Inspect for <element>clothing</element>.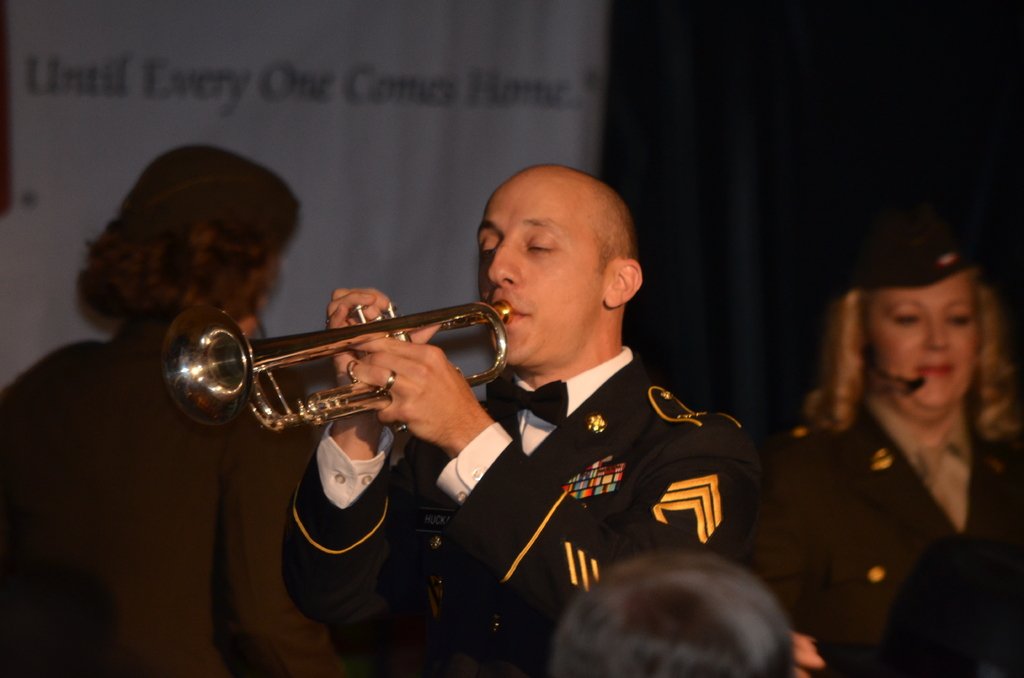
Inspection: bbox=(0, 334, 361, 677).
